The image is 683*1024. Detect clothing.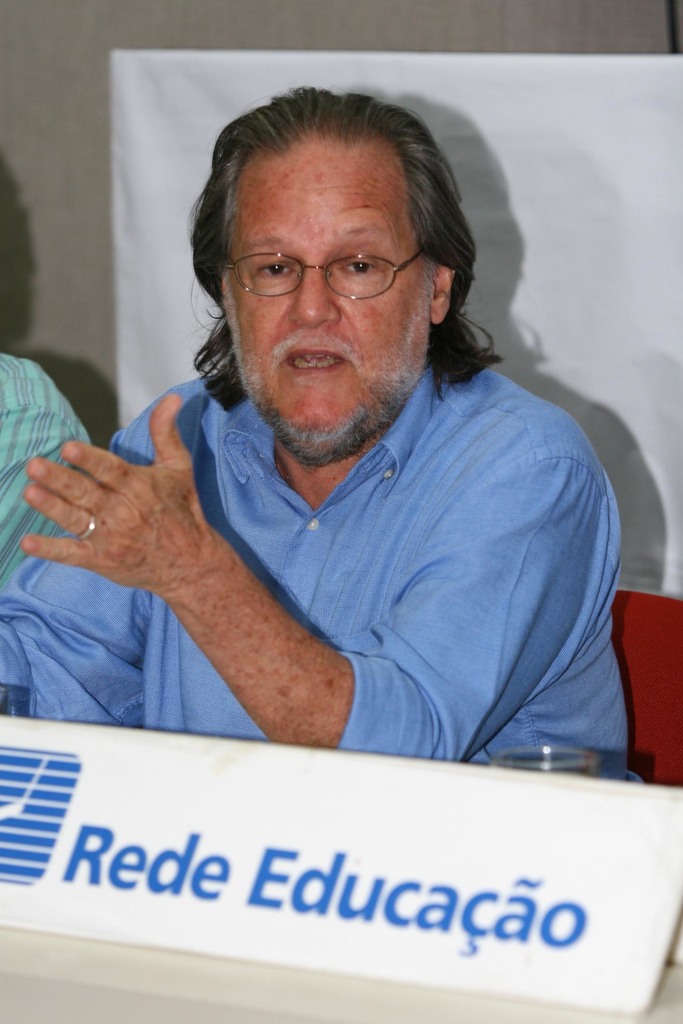
Detection: (x1=0, y1=352, x2=99, y2=634).
